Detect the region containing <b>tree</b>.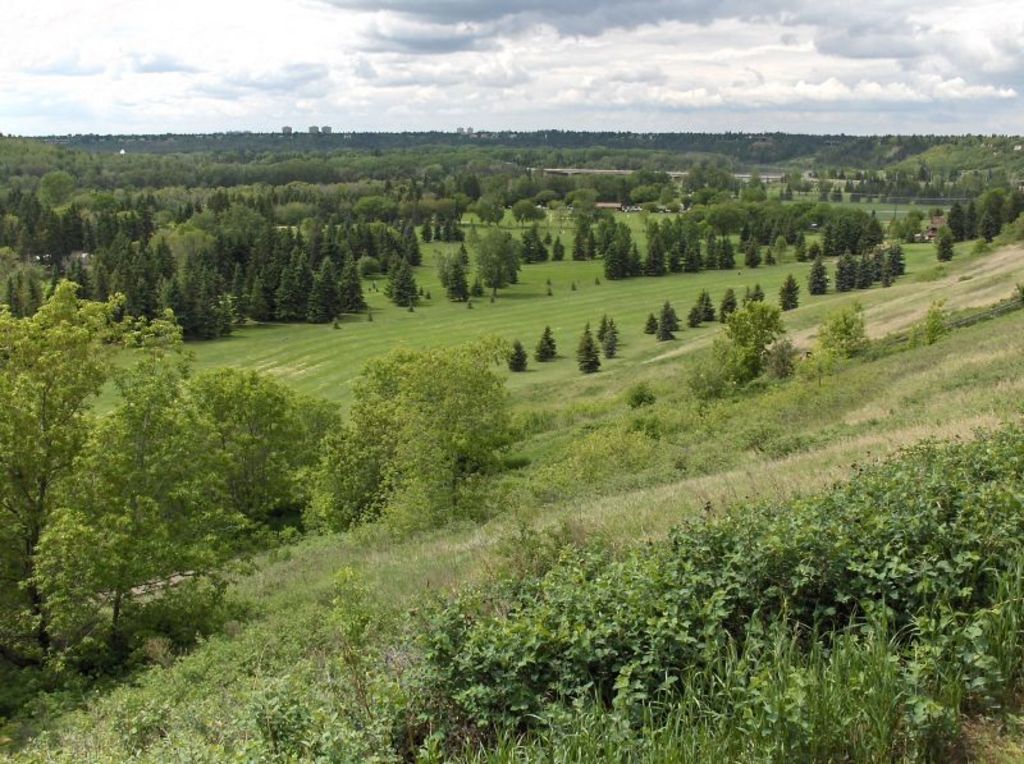
locate(579, 232, 594, 267).
